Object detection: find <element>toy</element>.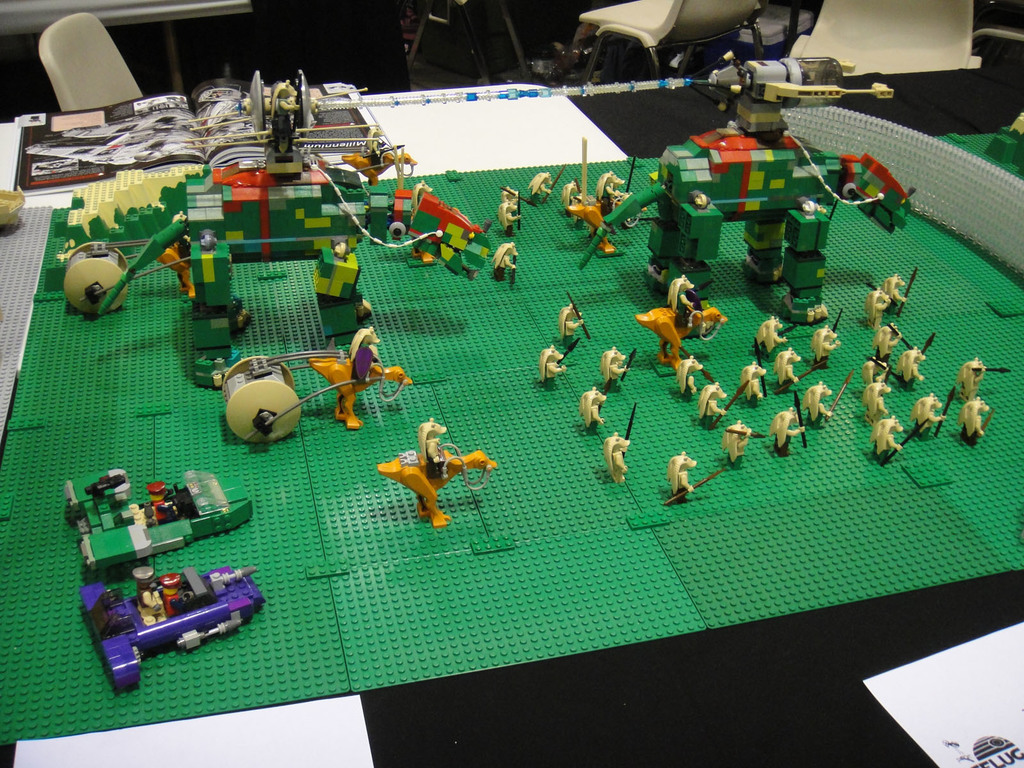
detection(673, 346, 710, 400).
